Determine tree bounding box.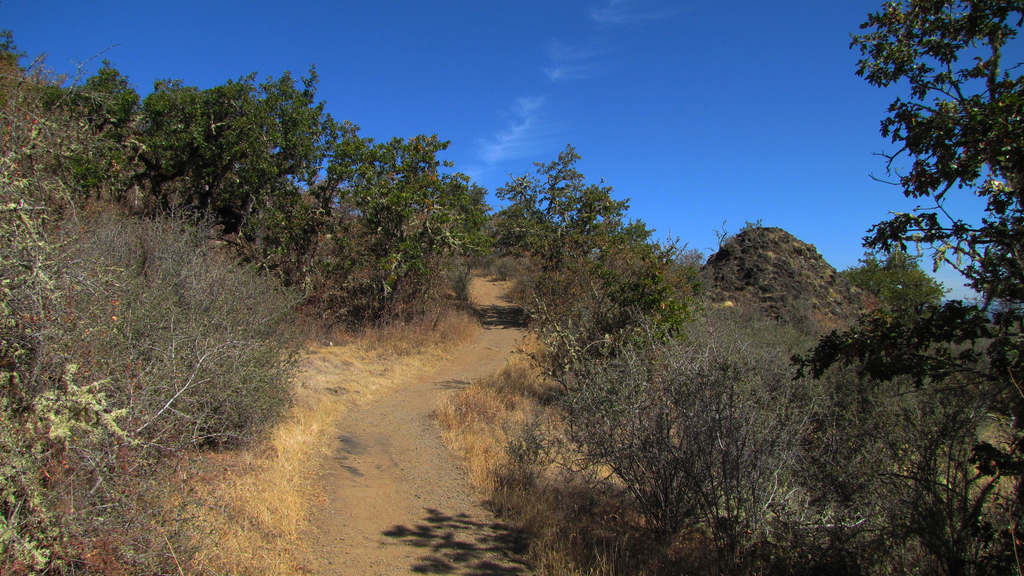
Determined: {"left": 497, "top": 135, "right": 676, "bottom": 300}.
